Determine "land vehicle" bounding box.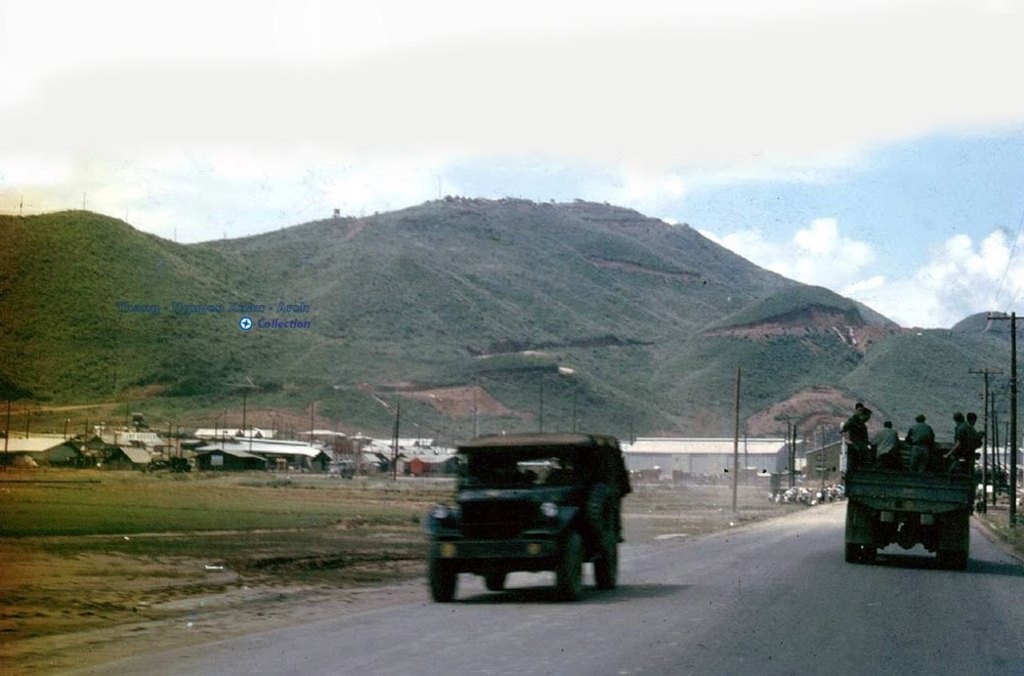
Determined: left=843, top=437, right=977, bottom=572.
